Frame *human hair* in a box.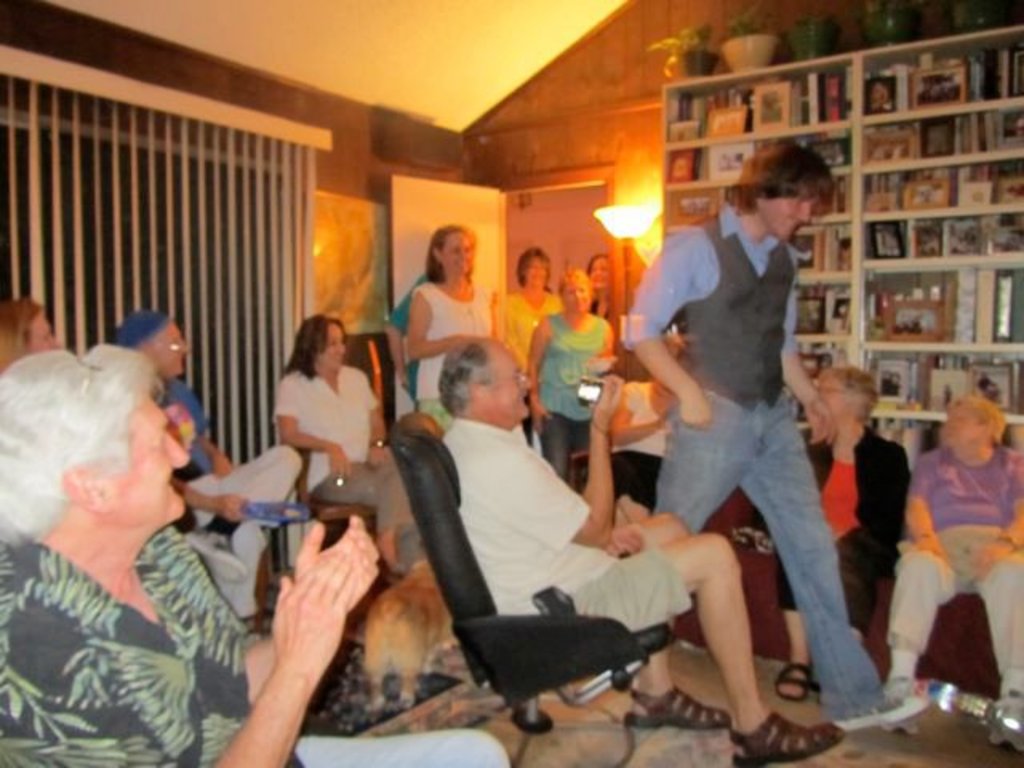
0, 290, 58, 384.
